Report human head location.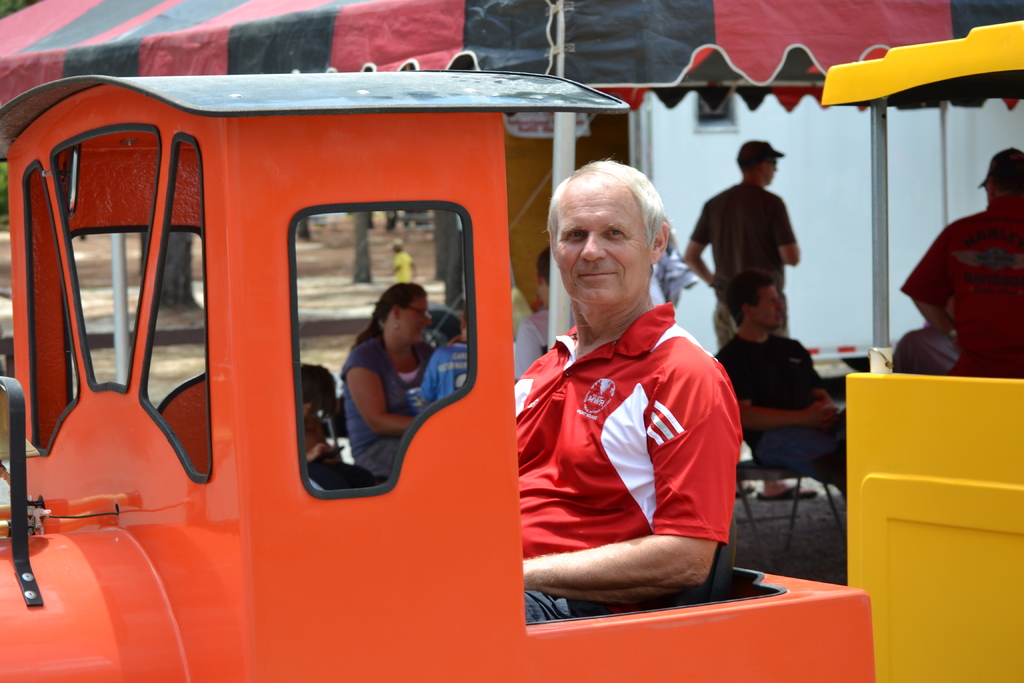
Report: pyautogui.locateOnScreen(372, 278, 434, 350).
